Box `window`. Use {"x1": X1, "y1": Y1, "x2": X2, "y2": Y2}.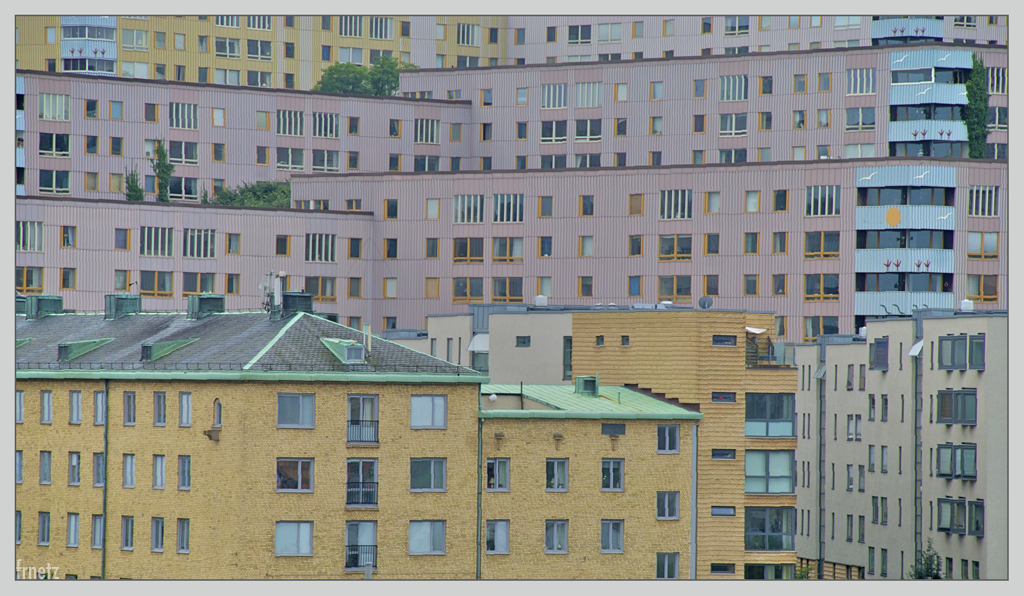
{"x1": 176, "y1": 457, "x2": 190, "y2": 489}.
